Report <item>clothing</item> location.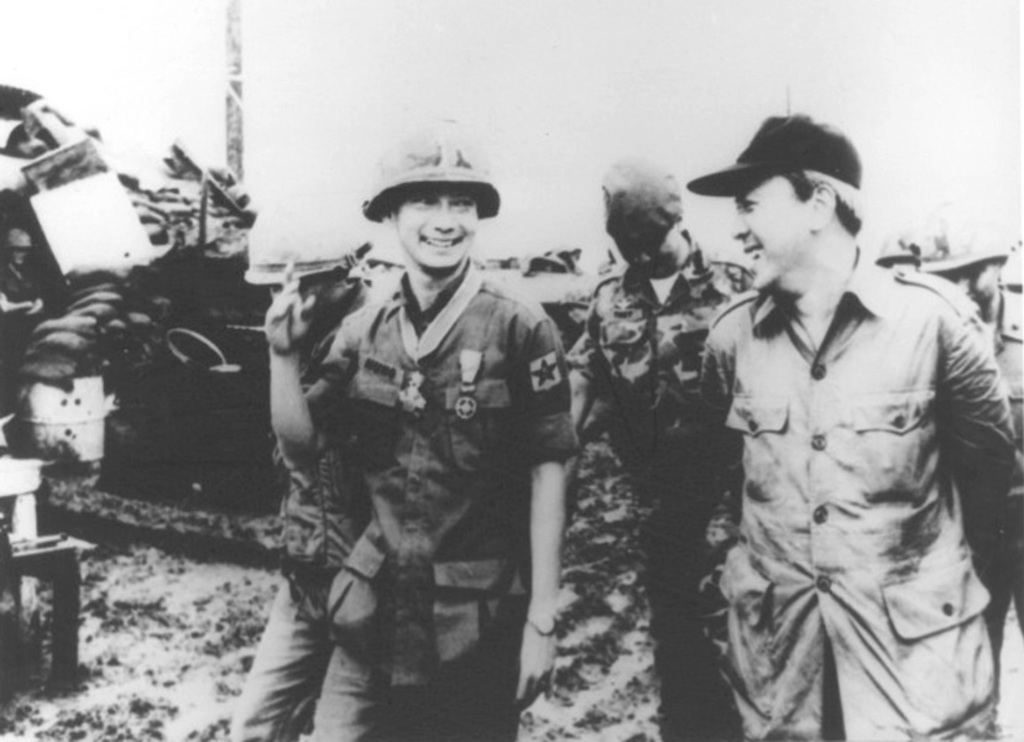
Report: [319, 263, 580, 741].
